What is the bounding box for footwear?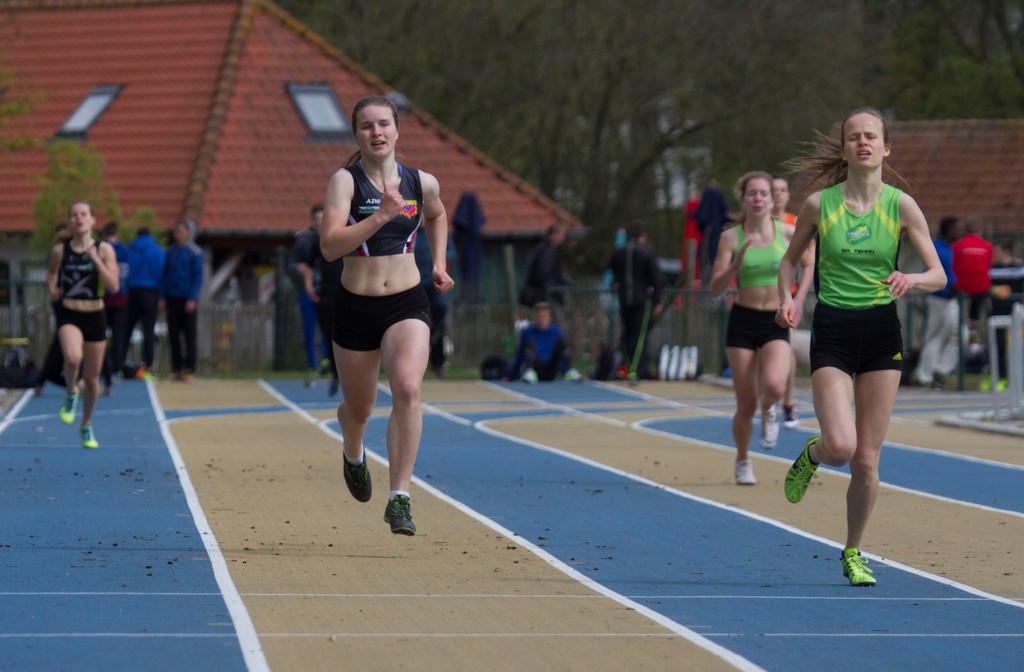
[382, 493, 418, 536].
